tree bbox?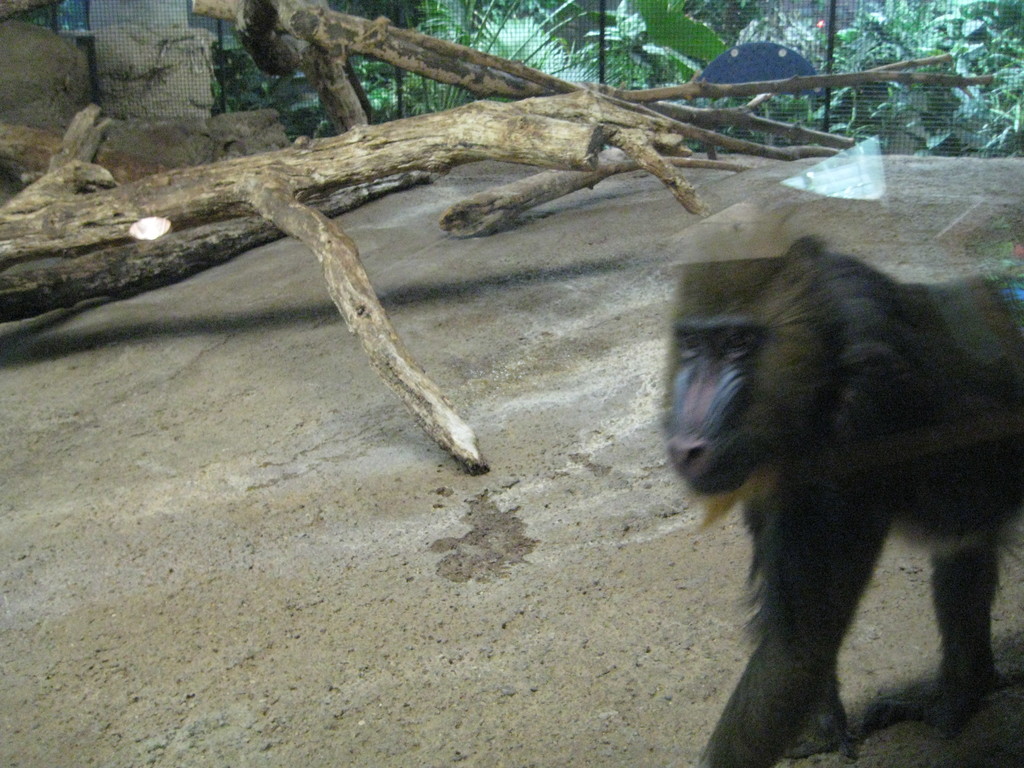
[0, 1, 996, 474]
